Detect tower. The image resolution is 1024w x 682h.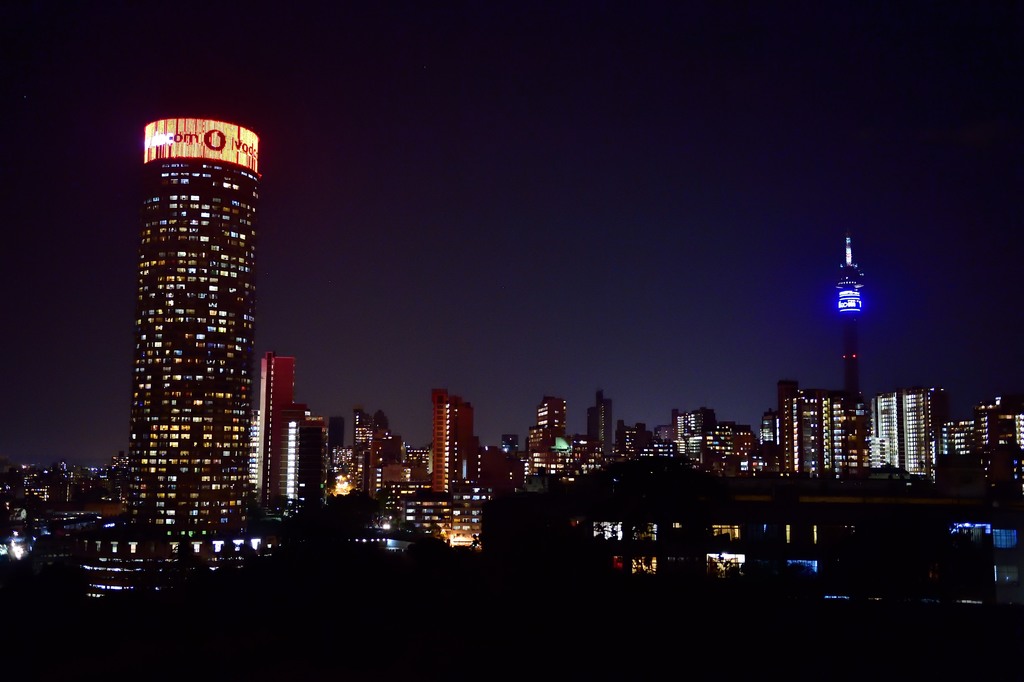
{"x1": 258, "y1": 350, "x2": 294, "y2": 505}.
